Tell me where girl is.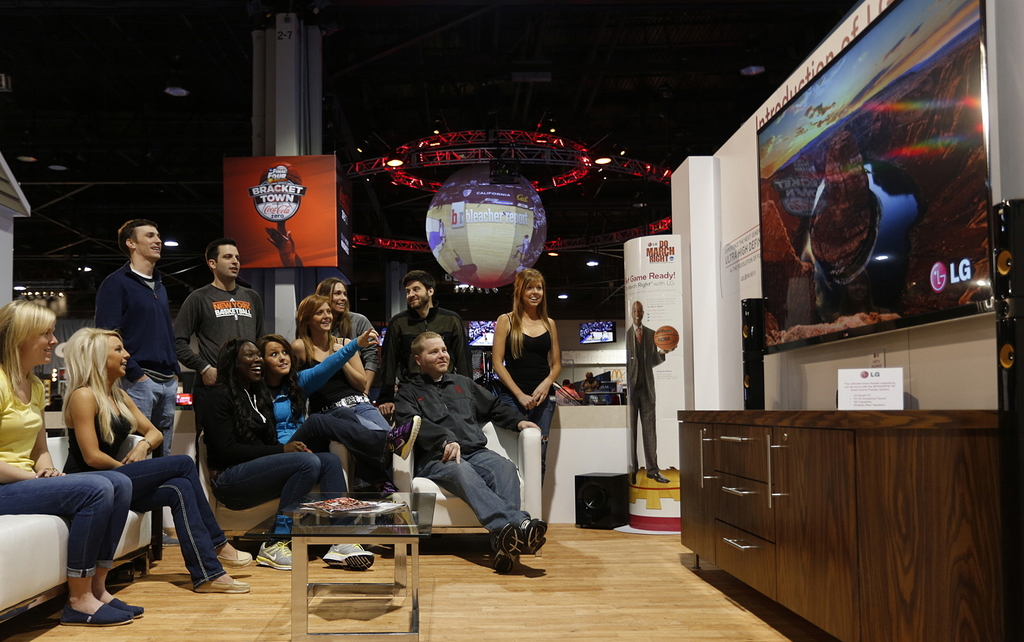
girl is at box(495, 267, 563, 488).
